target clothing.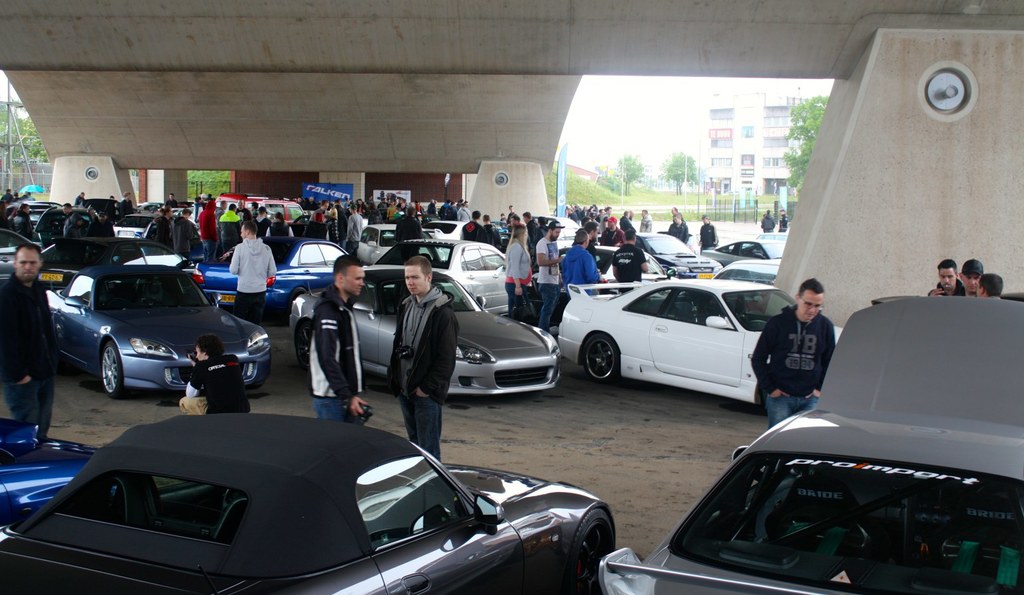
Target region: <region>541, 285, 560, 338</region>.
